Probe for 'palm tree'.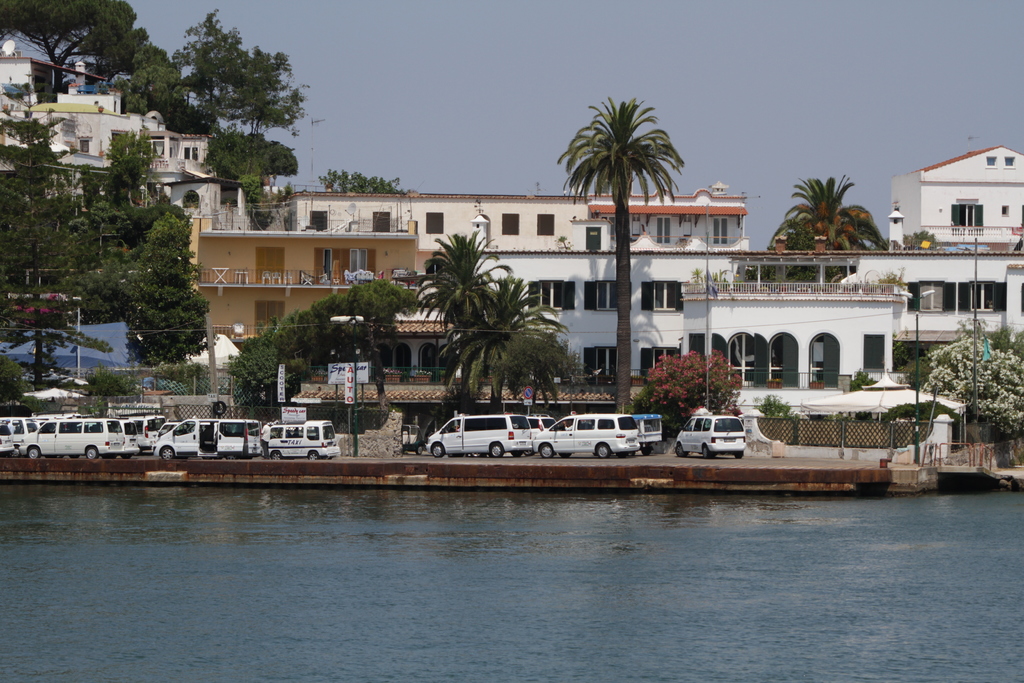
Probe result: (765, 172, 885, 302).
